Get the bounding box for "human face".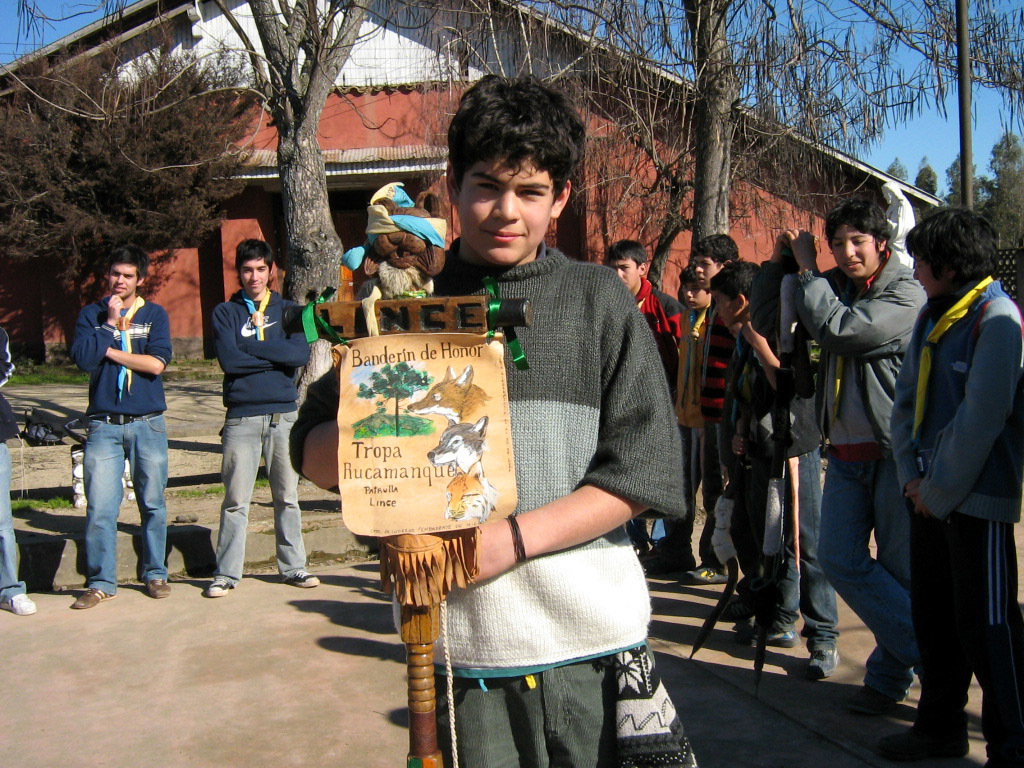
Rect(457, 151, 557, 264).
